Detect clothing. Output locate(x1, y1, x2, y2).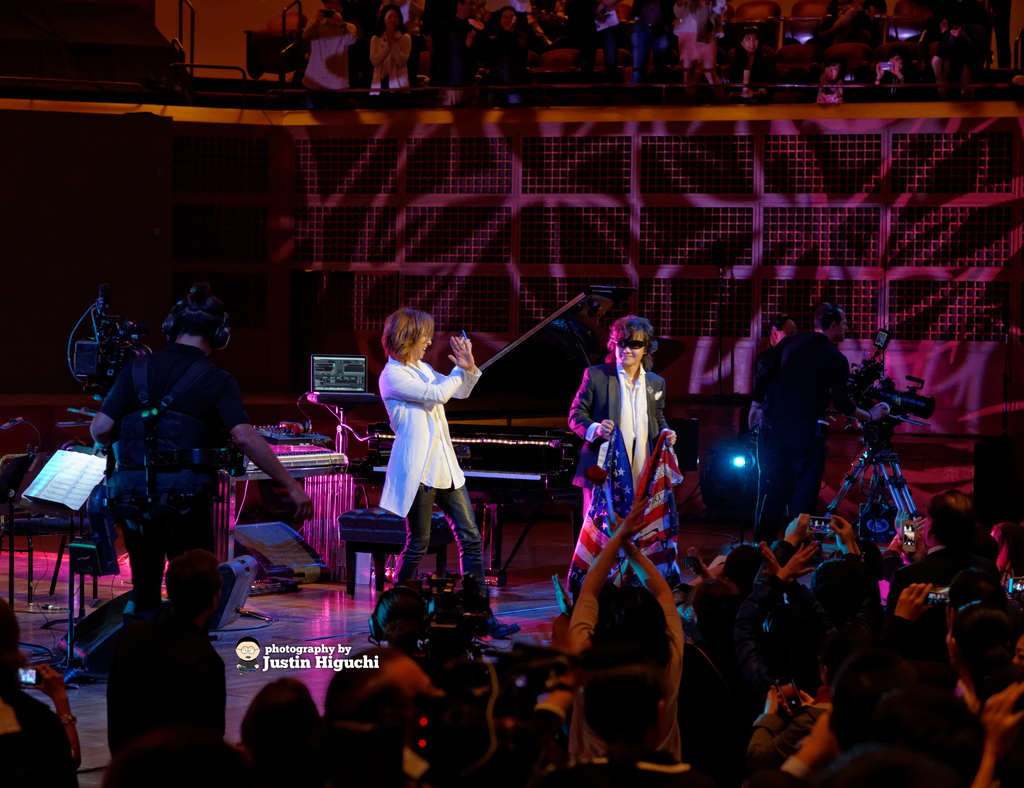
locate(481, 0, 528, 18).
